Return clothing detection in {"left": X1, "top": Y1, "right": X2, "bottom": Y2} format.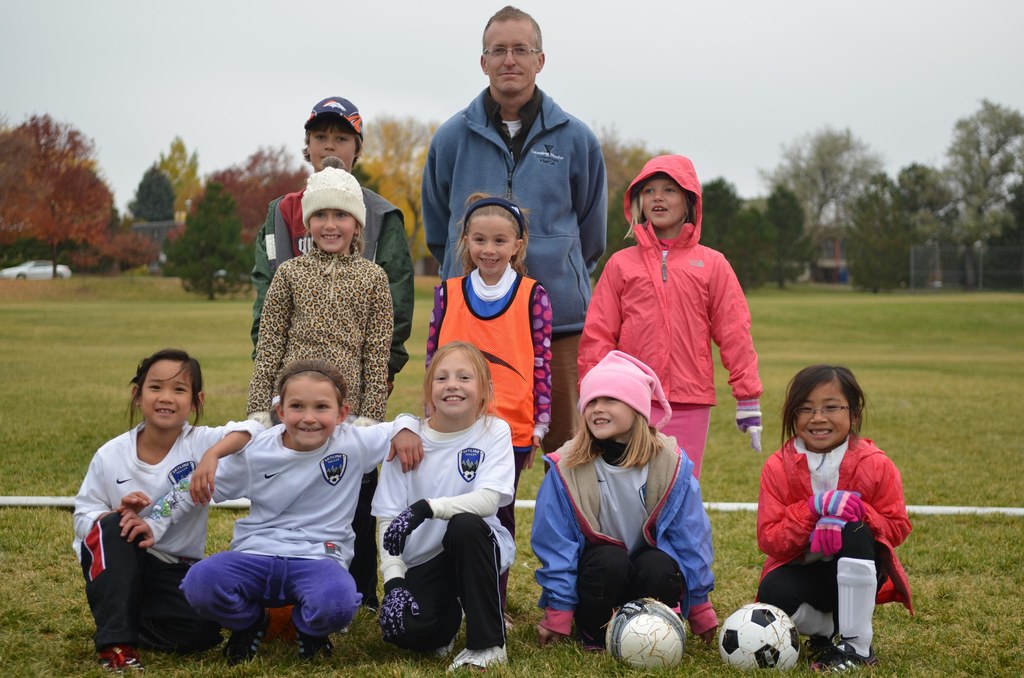
{"left": 749, "top": 422, "right": 911, "bottom": 654}.
